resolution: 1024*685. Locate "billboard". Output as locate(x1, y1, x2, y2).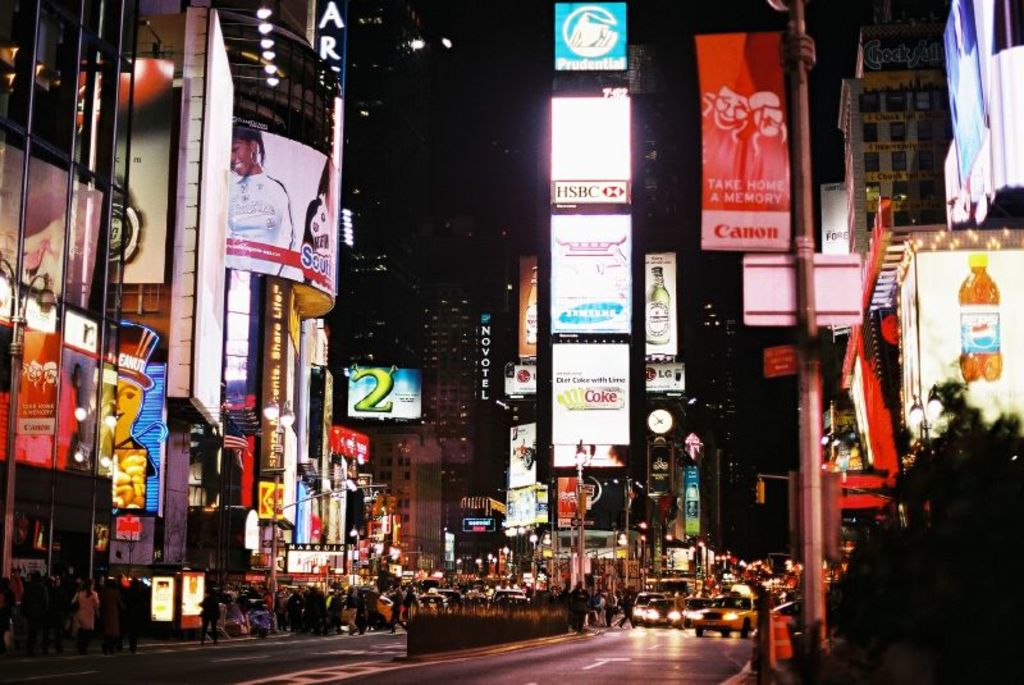
locate(557, 0, 631, 72).
